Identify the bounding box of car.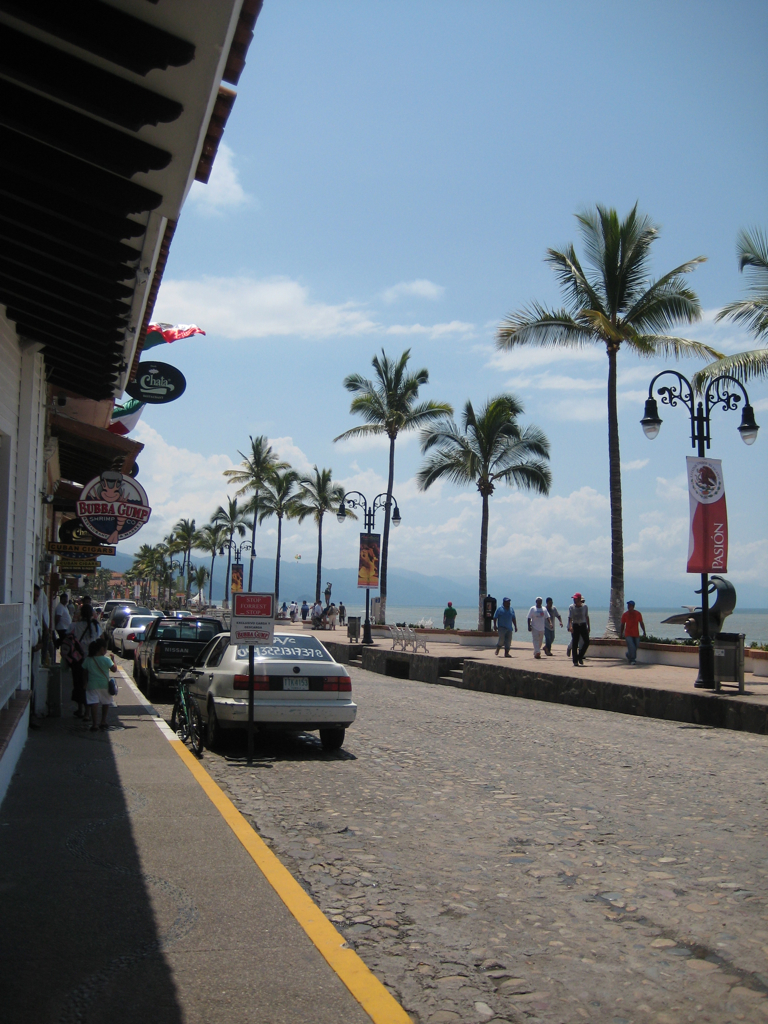
crop(171, 611, 194, 624).
